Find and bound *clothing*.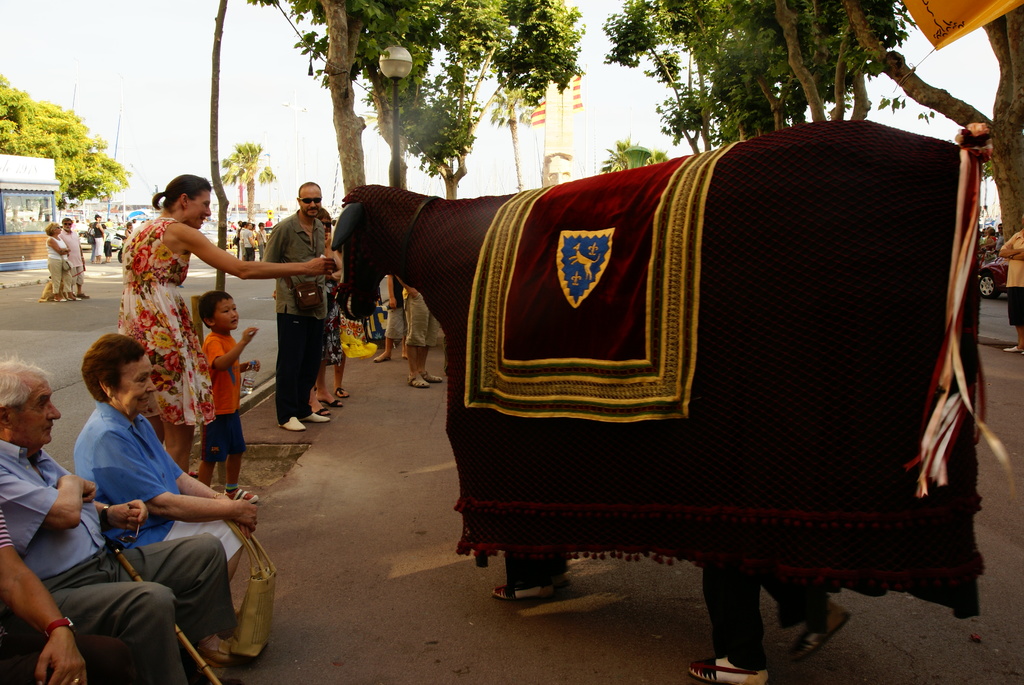
Bound: bbox=(77, 393, 244, 601).
